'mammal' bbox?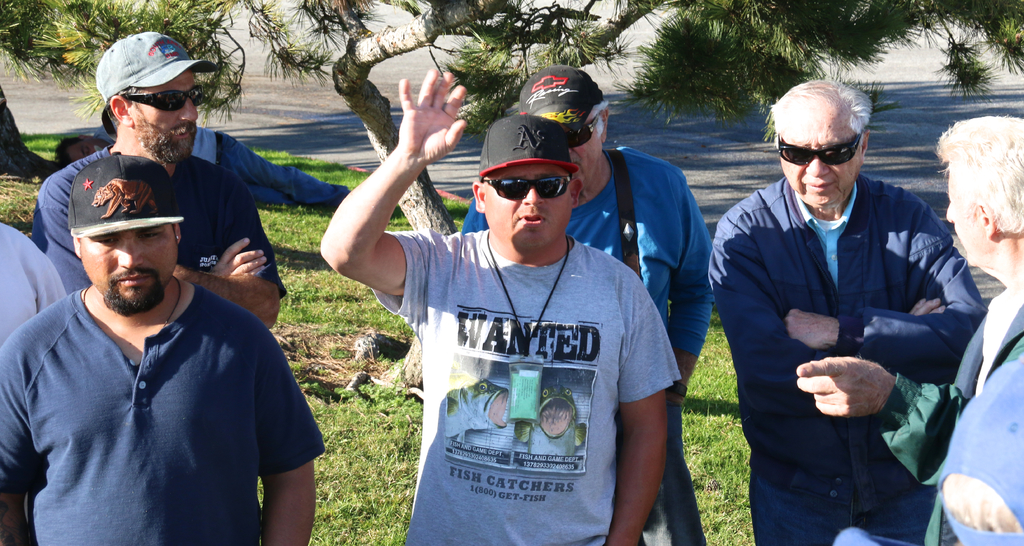
(28,29,283,295)
